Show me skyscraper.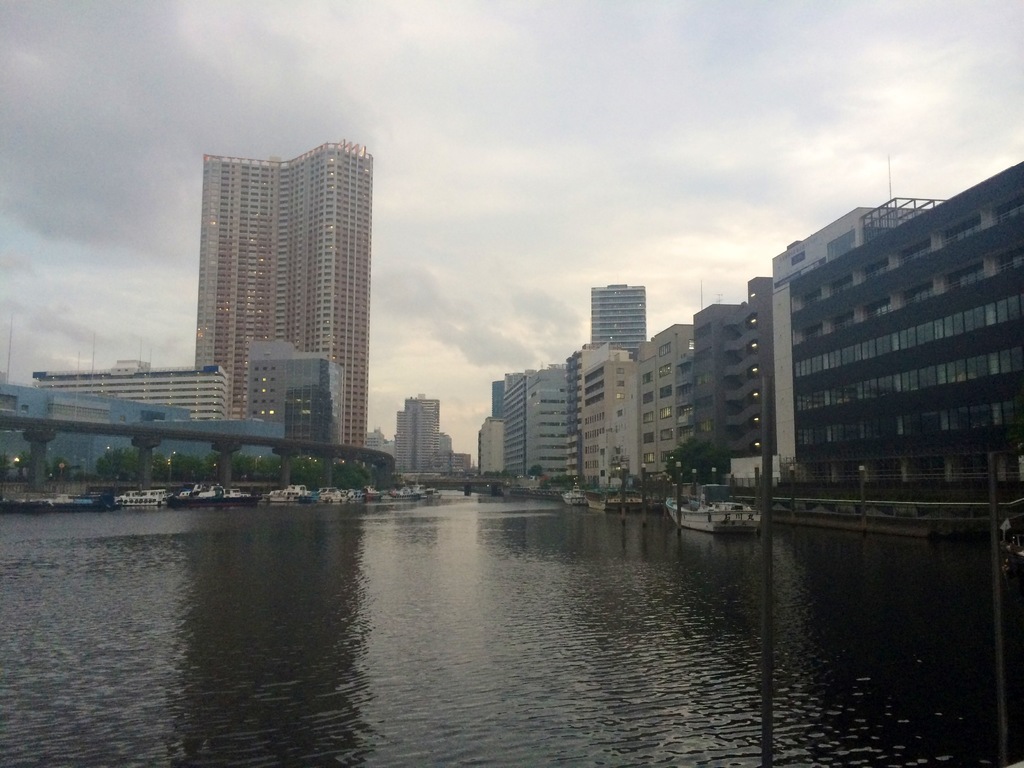
skyscraper is here: [154,125,394,476].
